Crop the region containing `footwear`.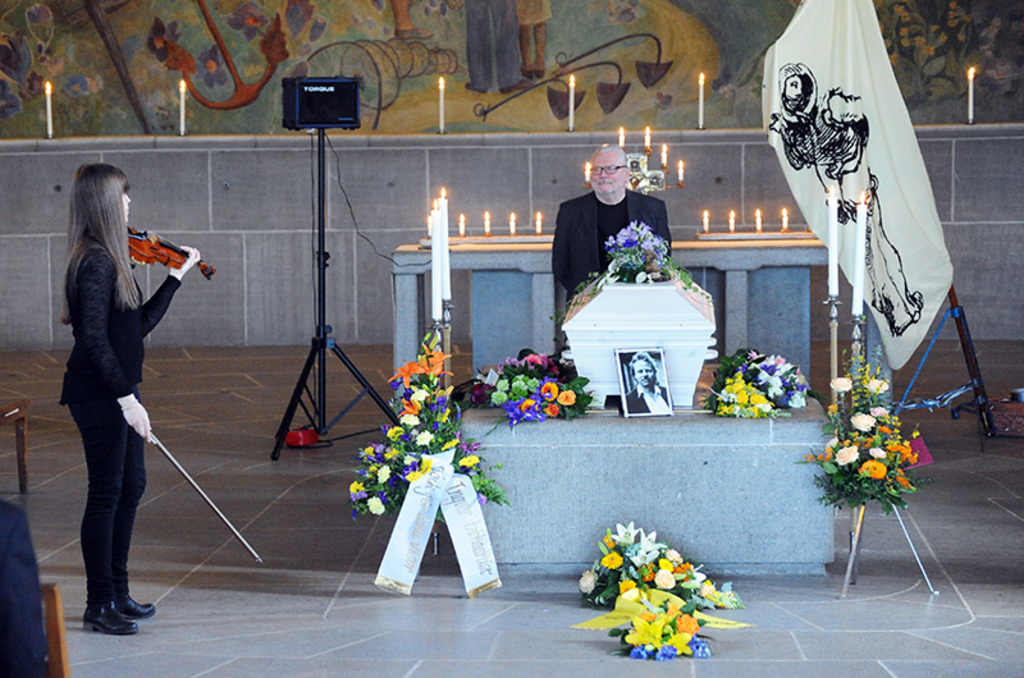
Crop region: [x1=503, y1=81, x2=536, y2=92].
